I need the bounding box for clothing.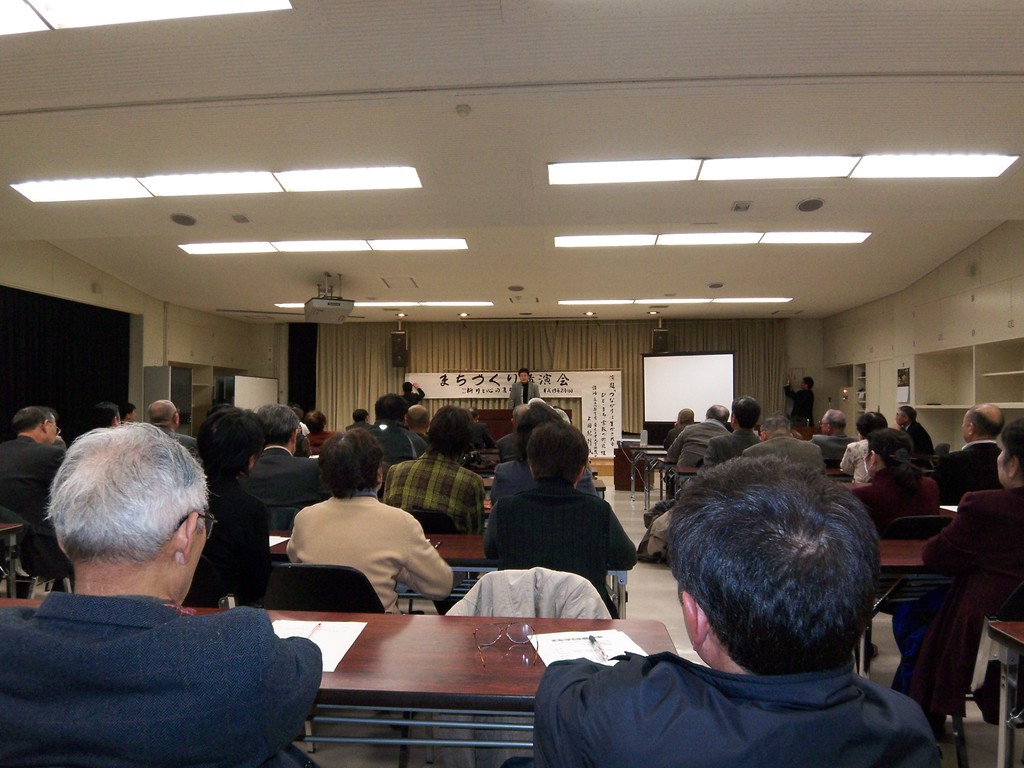
Here it is: bbox=[839, 434, 880, 484].
